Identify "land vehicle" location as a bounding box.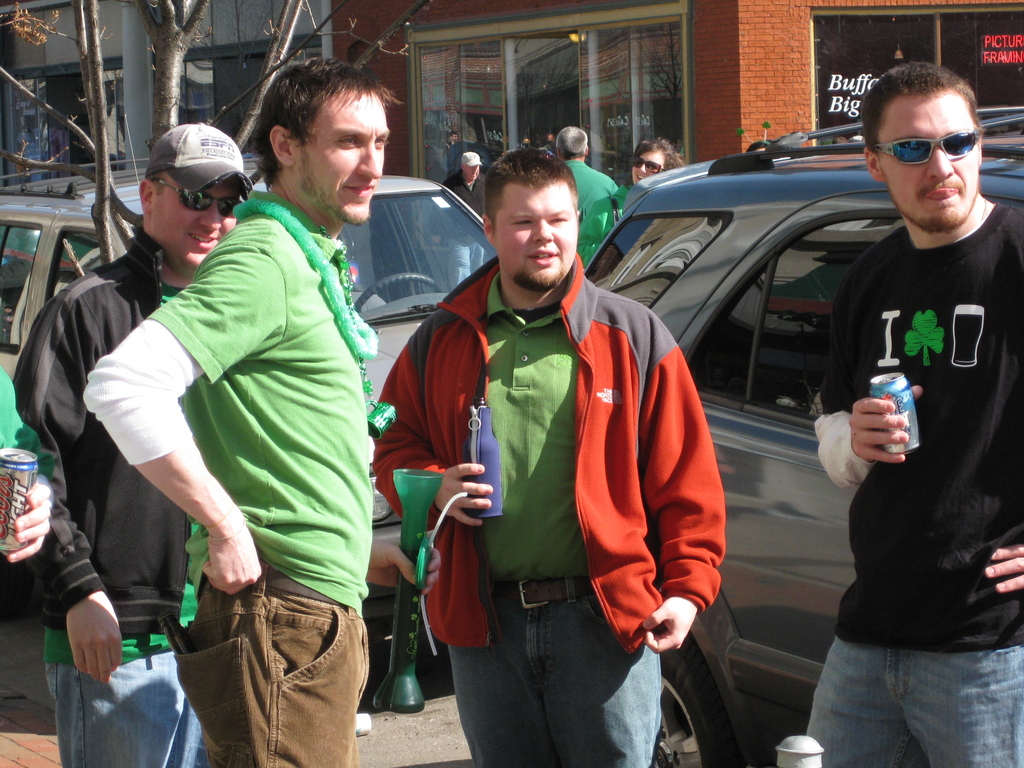
0,156,501,648.
